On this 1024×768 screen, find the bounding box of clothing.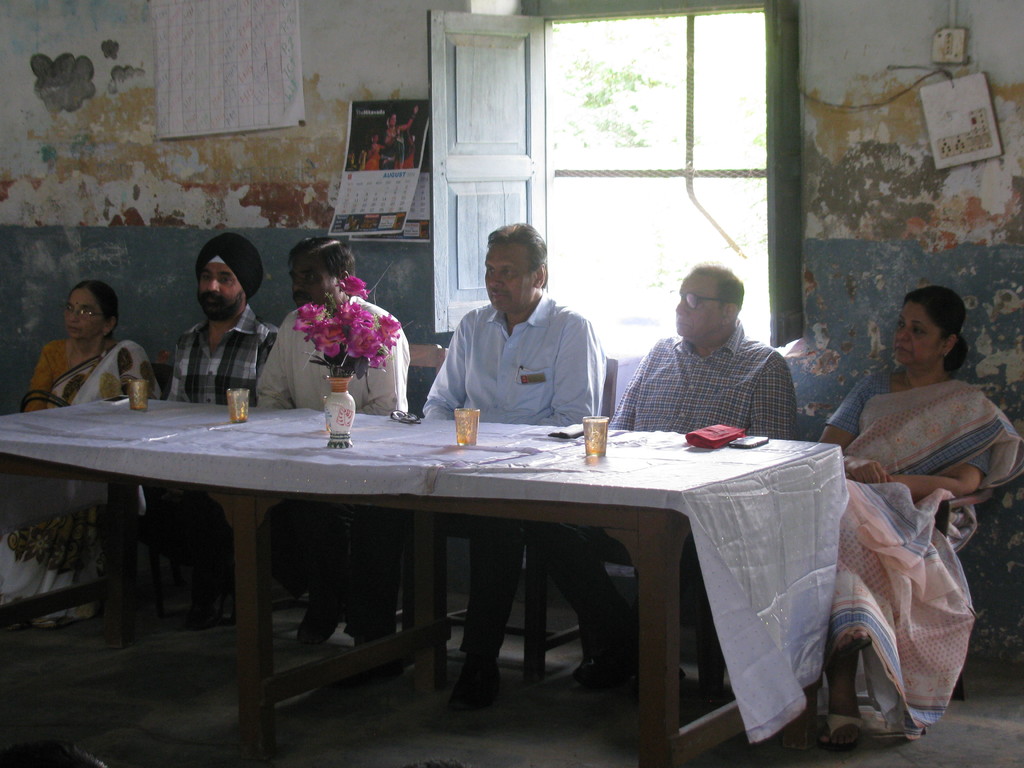
Bounding box: region(826, 355, 1001, 704).
